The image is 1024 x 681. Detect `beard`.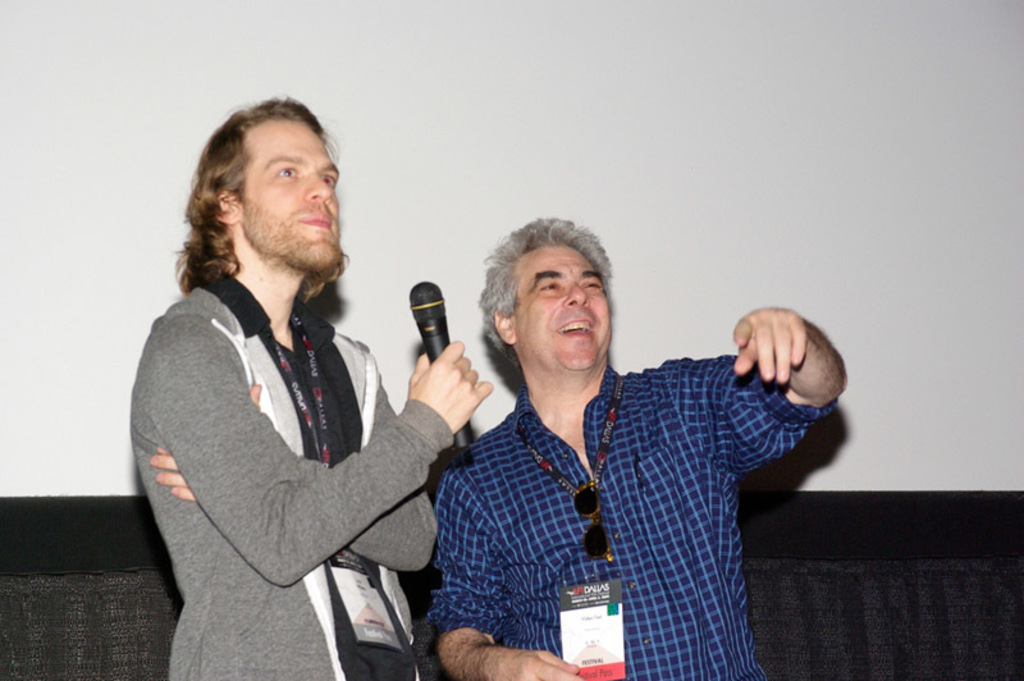
Detection: x1=237 y1=206 x2=347 y2=276.
